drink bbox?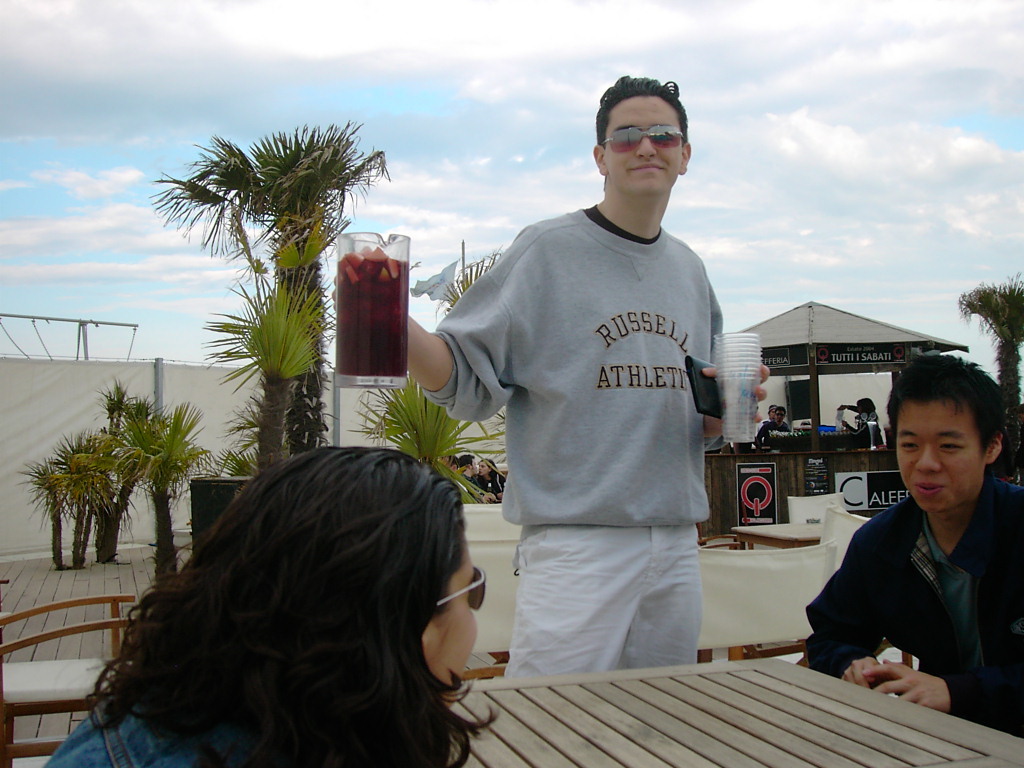
331:221:404:391
